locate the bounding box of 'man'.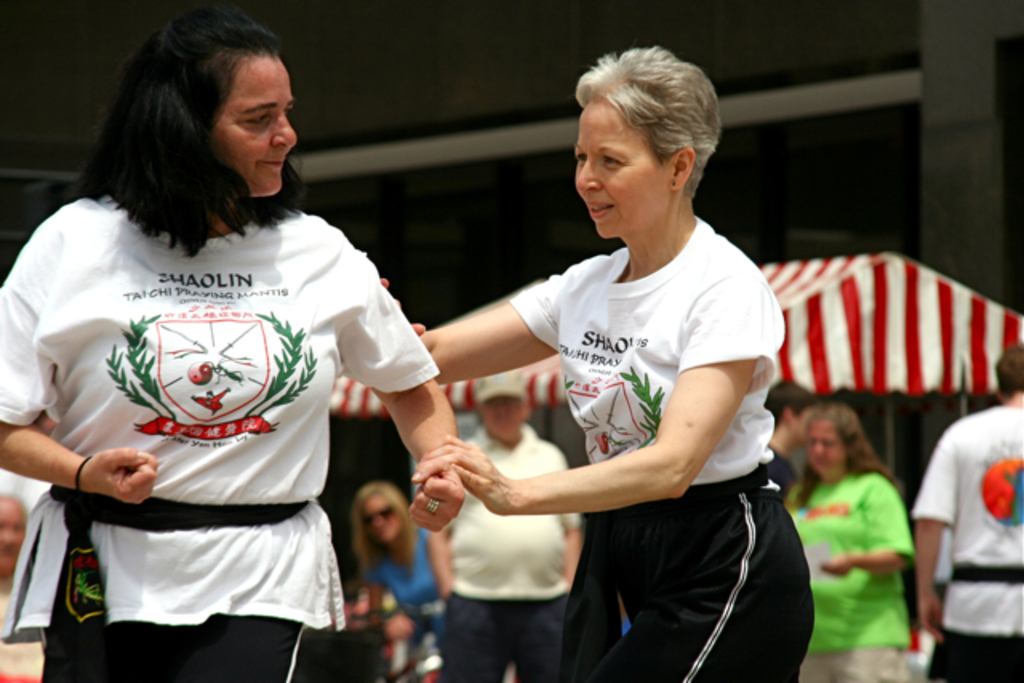
Bounding box: (x1=891, y1=333, x2=1022, y2=681).
